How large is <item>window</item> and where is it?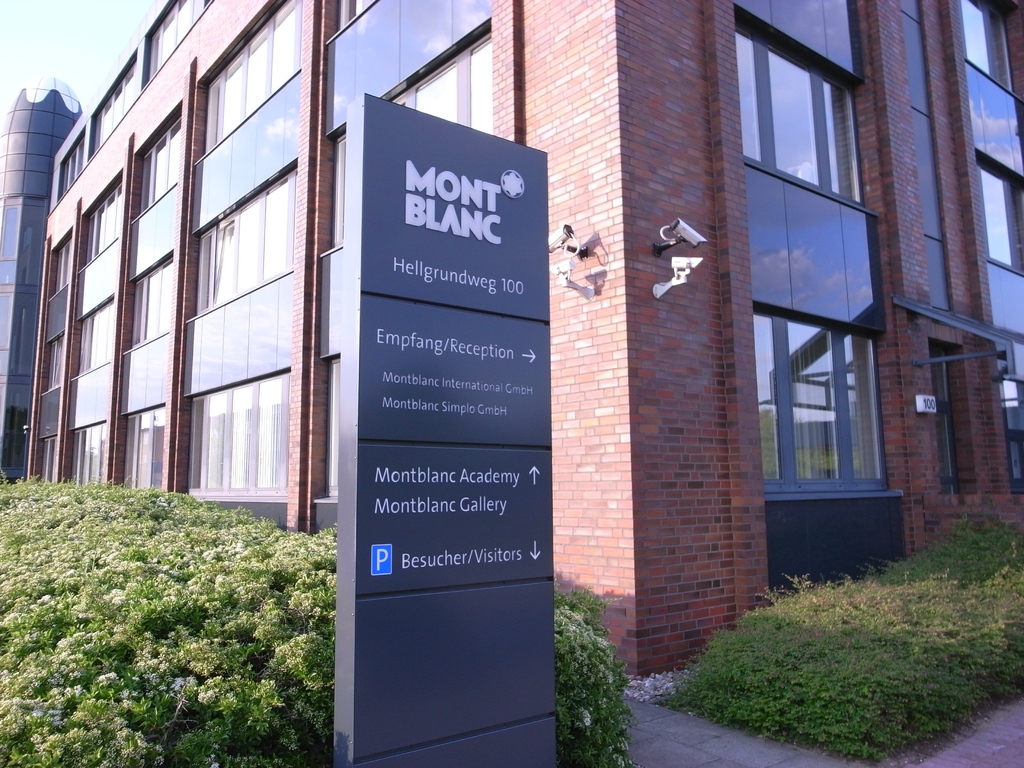
Bounding box: [75,299,118,371].
